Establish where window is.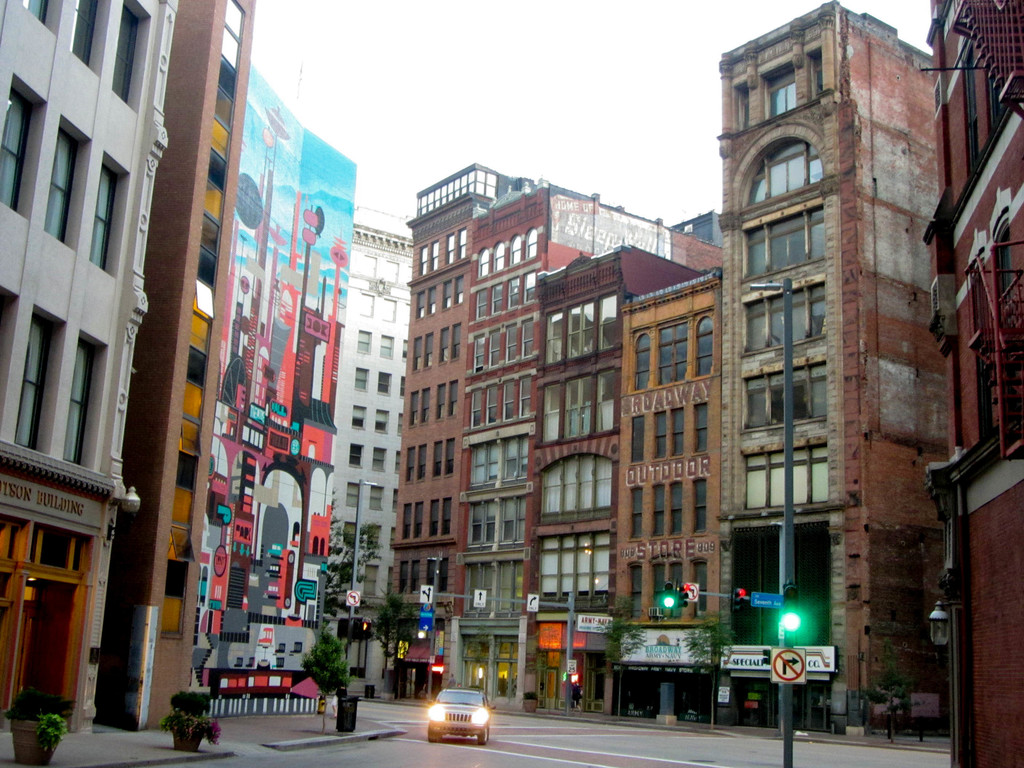
Established at (left=367, top=524, right=382, bottom=548).
